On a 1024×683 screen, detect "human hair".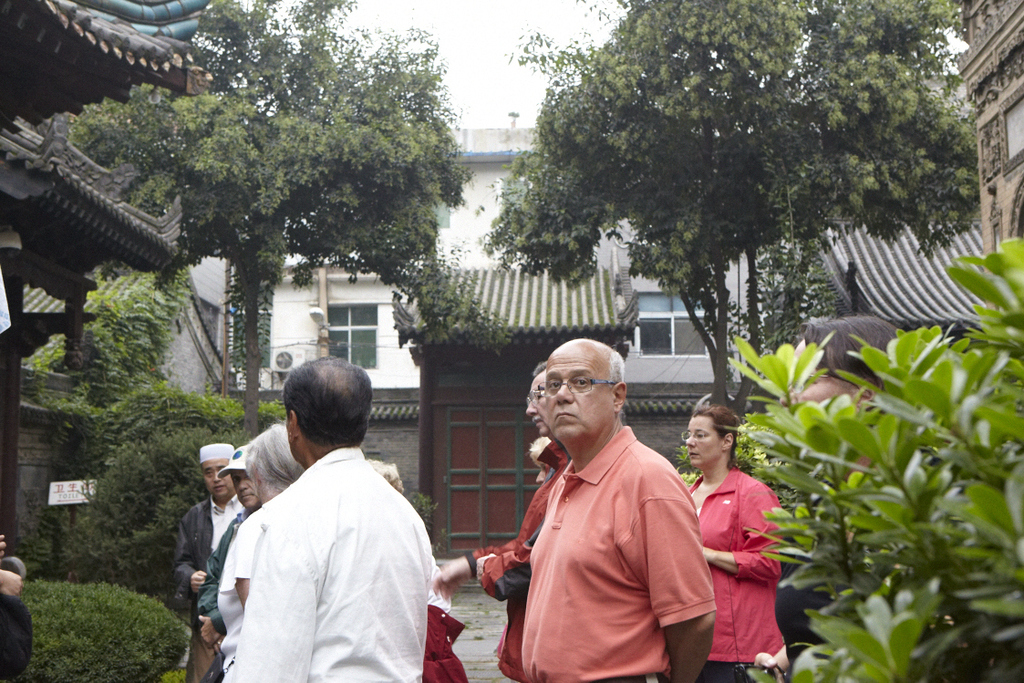
367,461,401,483.
